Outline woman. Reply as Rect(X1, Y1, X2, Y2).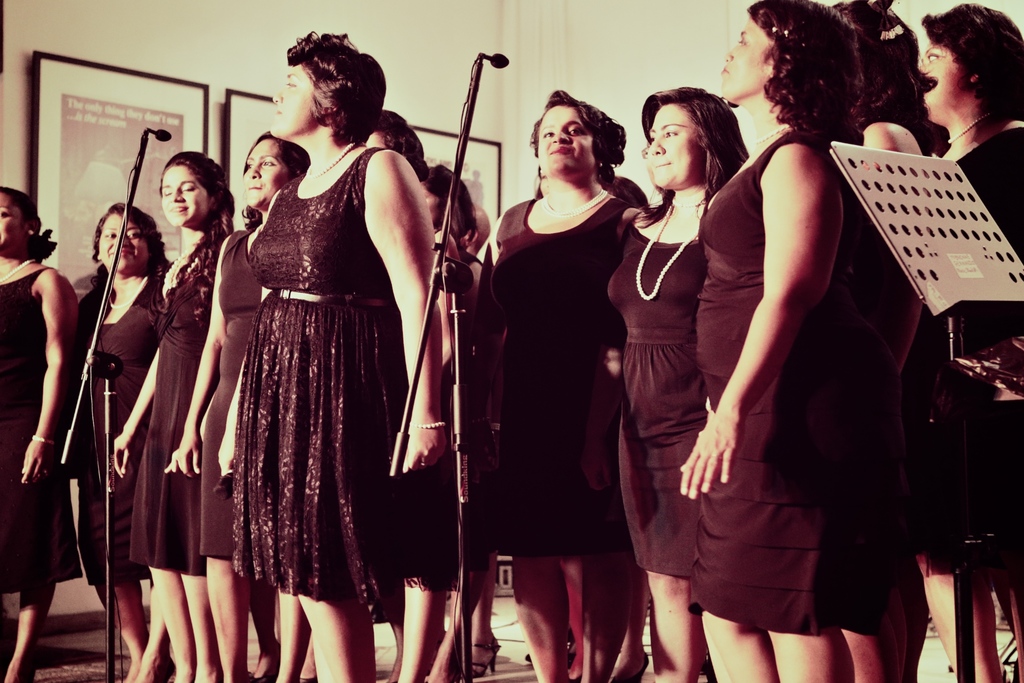
Rect(160, 129, 309, 682).
